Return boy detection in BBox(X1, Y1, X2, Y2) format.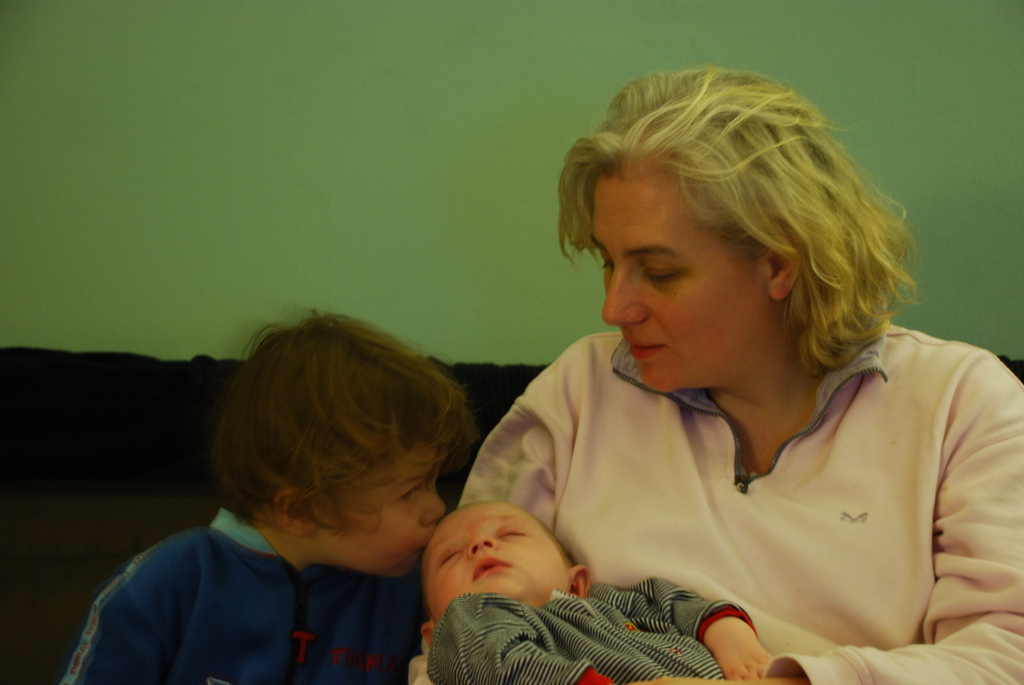
BBox(415, 497, 775, 684).
